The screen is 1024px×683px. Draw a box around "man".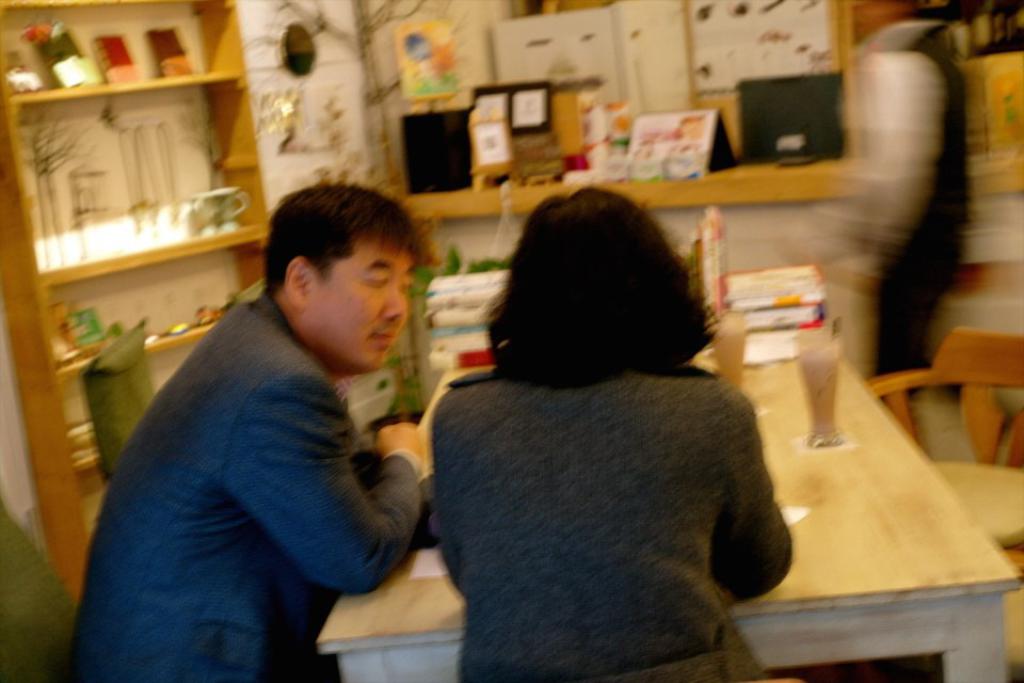
{"left": 90, "top": 165, "right": 491, "bottom": 655}.
